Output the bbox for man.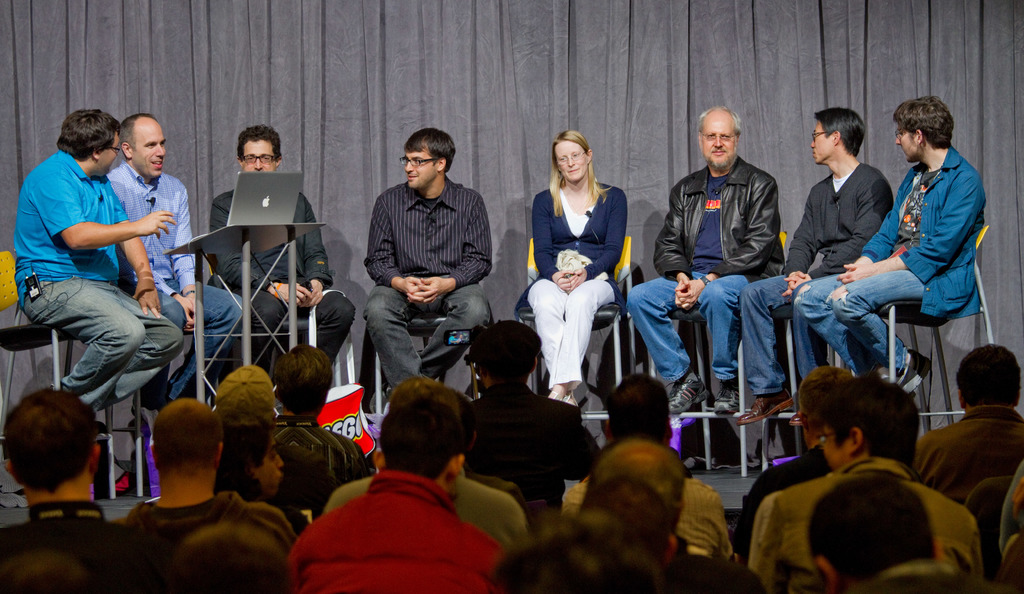
crop(752, 108, 881, 419).
